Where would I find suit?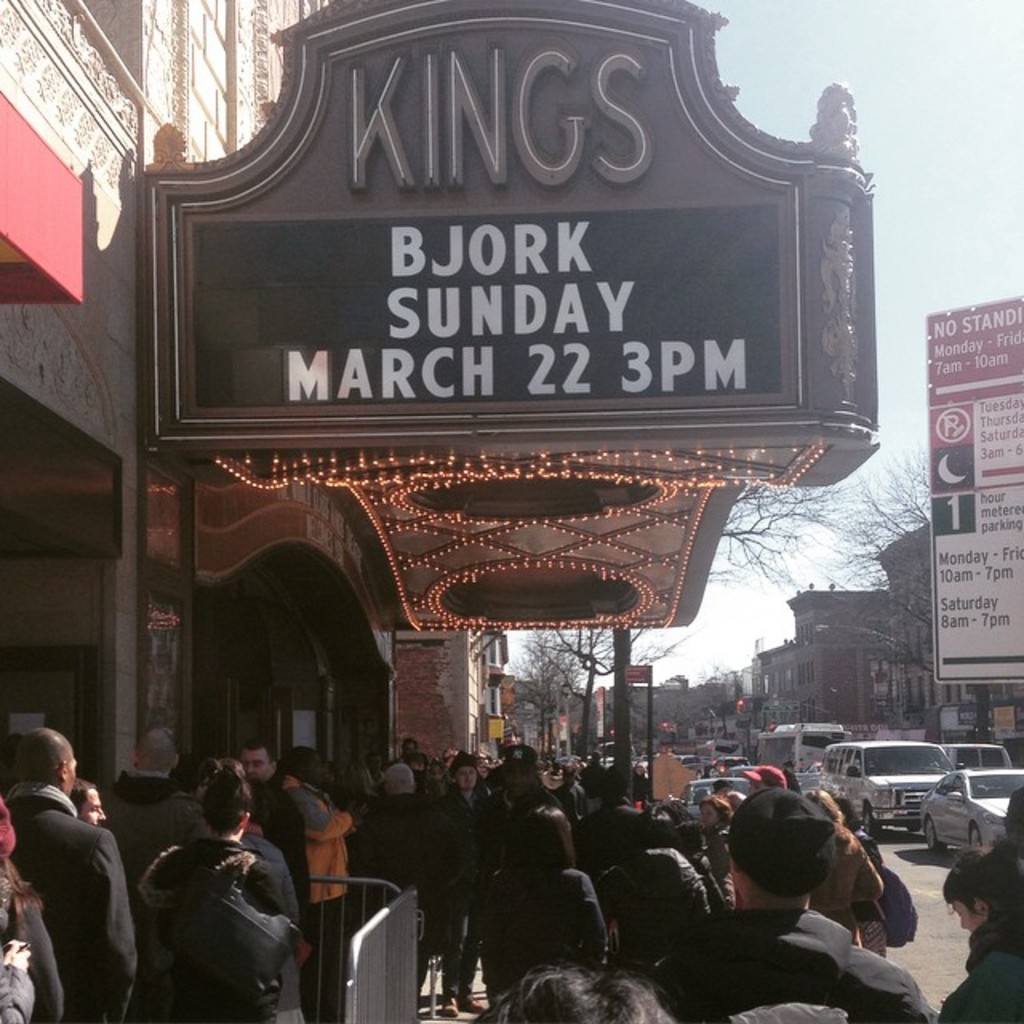
At {"x1": 474, "y1": 858, "x2": 618, "y2": 981}.
